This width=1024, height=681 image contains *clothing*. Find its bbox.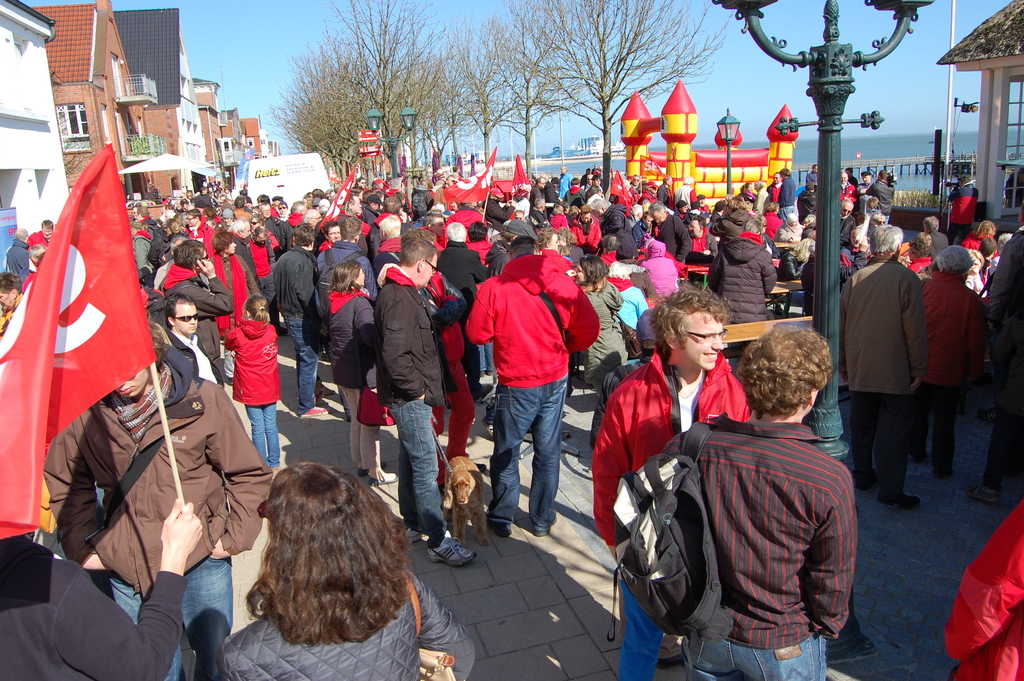
BBox(833, 209, 862, 248).
